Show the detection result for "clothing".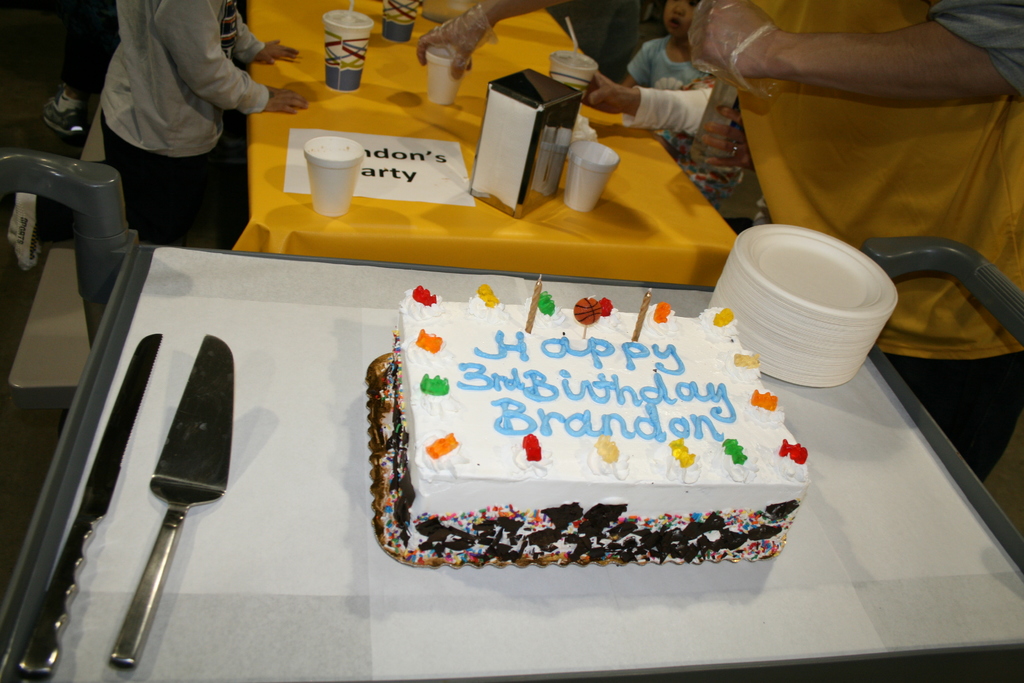
detection(621, 82, 761, 233).
